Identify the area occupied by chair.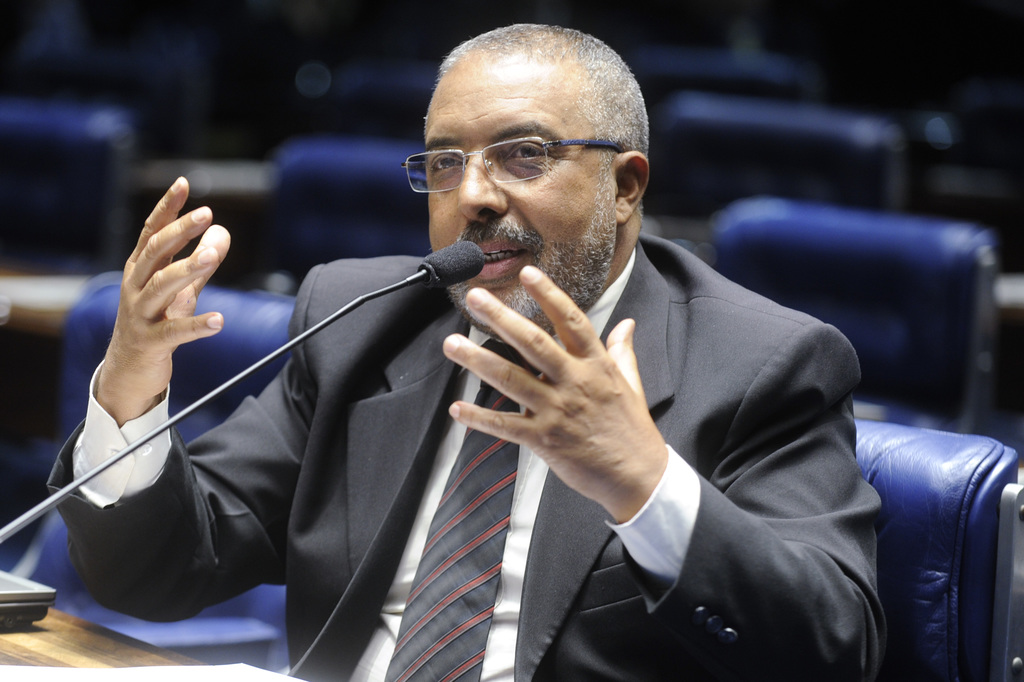
Area: select_region(0, 99, 134, 277).
